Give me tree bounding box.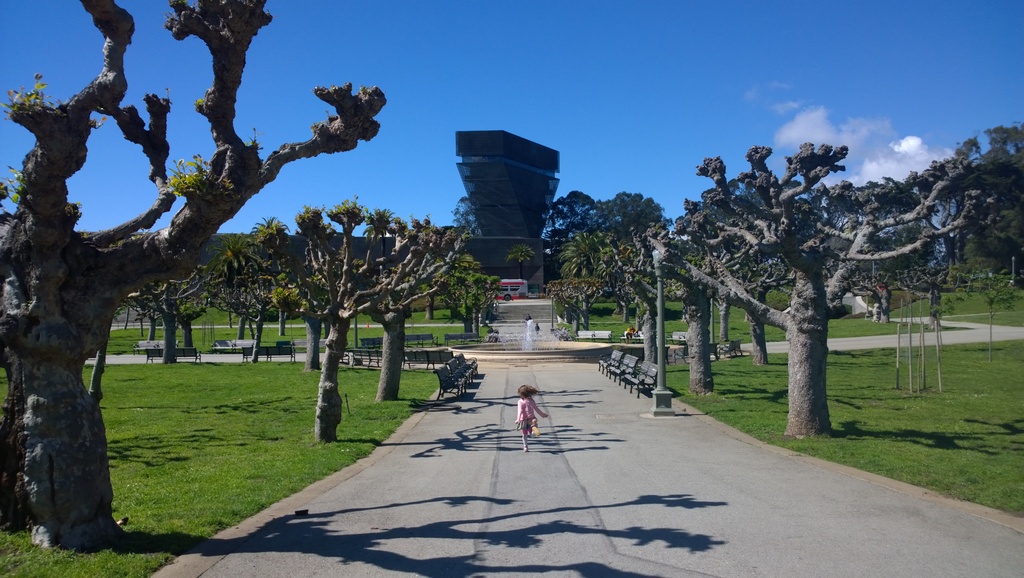
(x1=502, y1=236, x2=535, y2=277).
